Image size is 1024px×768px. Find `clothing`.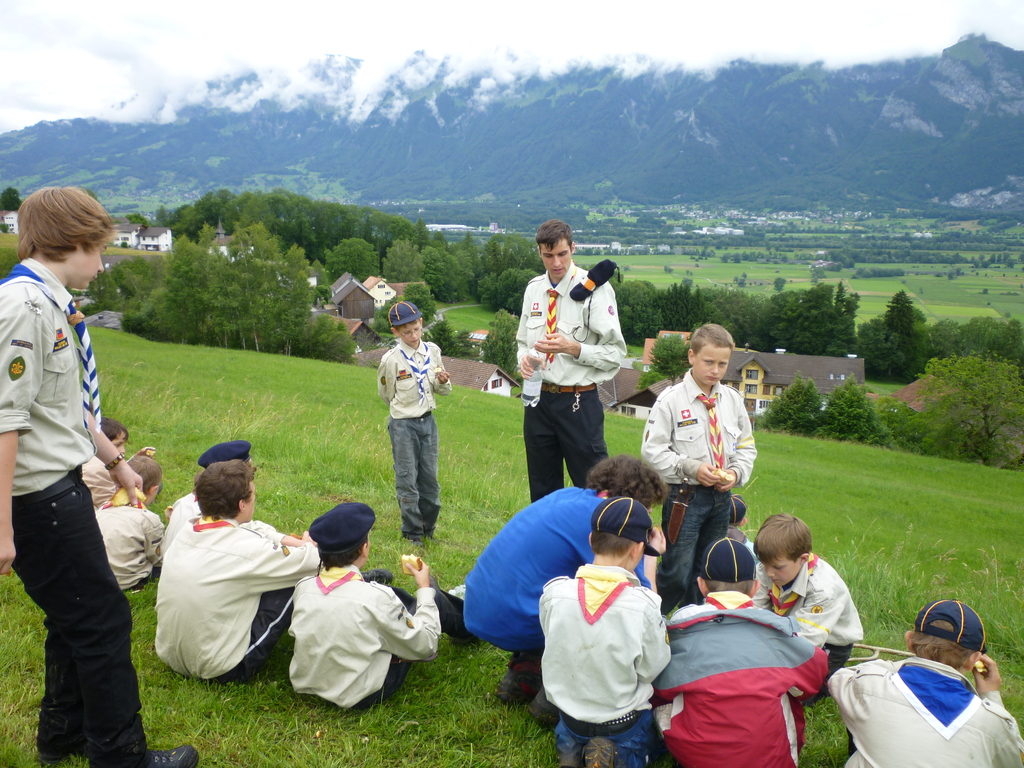
374,337,455,540.
